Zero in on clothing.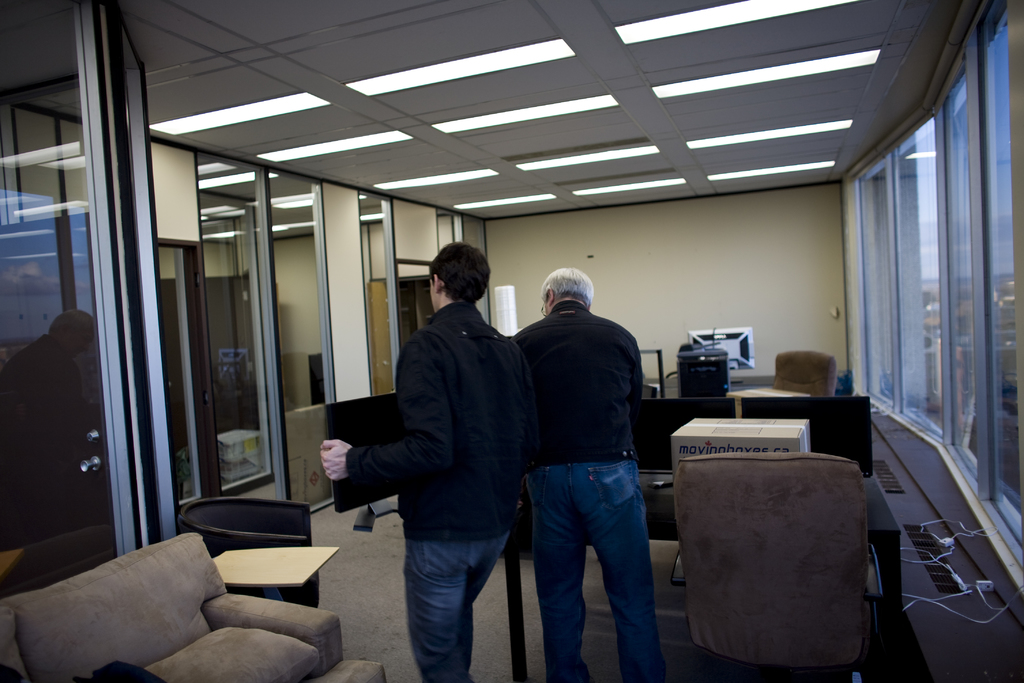
Zeroed in: BBox(504, 294, 666, 682).
